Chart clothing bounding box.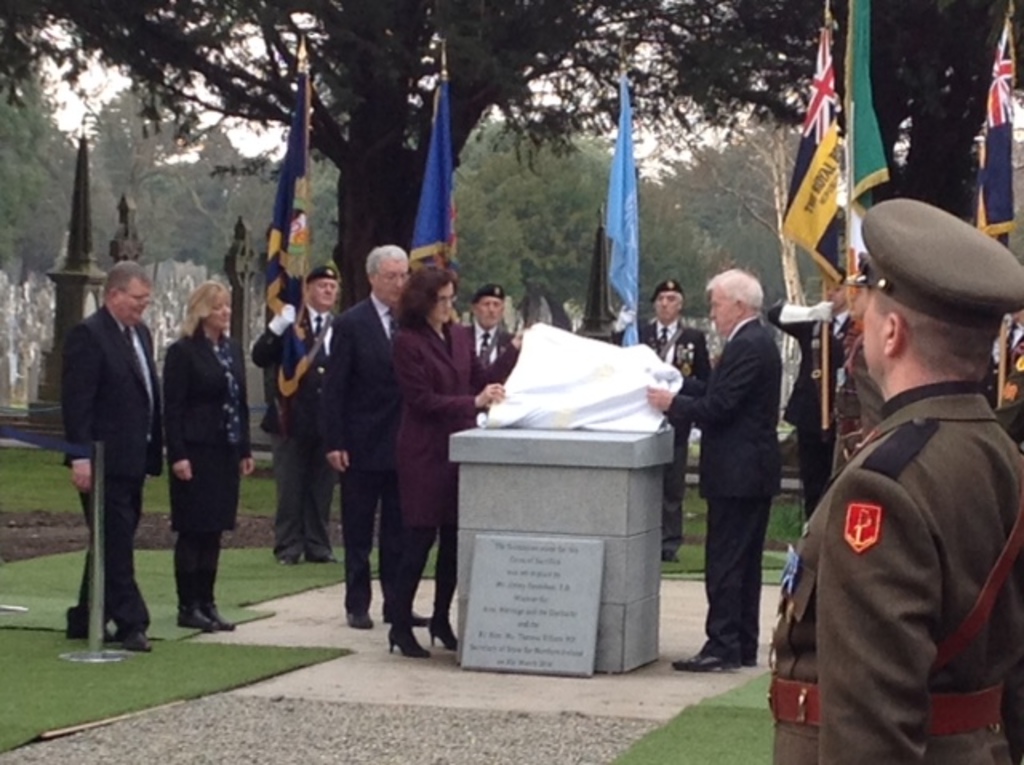
Charted: pyautogui.locateOnScreen(461, 317, 518, 370).
